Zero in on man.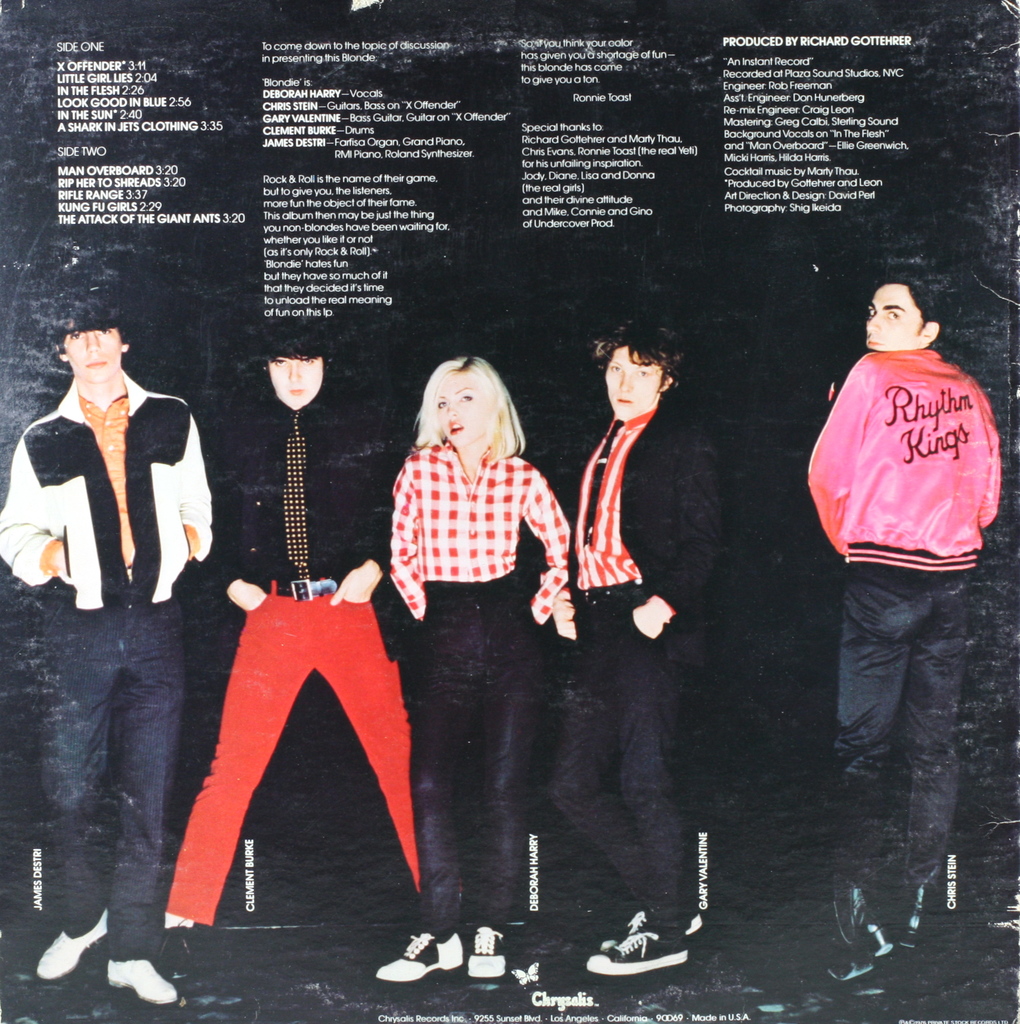
Zeroed in: crop(788, 245, 1008, 909).
